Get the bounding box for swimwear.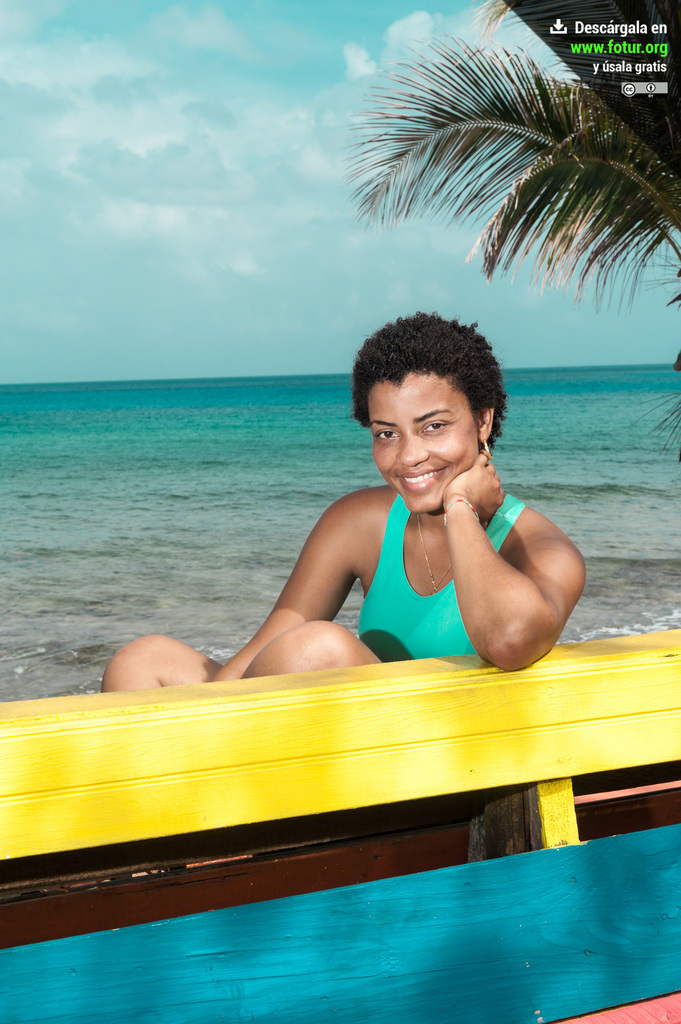
box=[353, 488, 520, 653].
